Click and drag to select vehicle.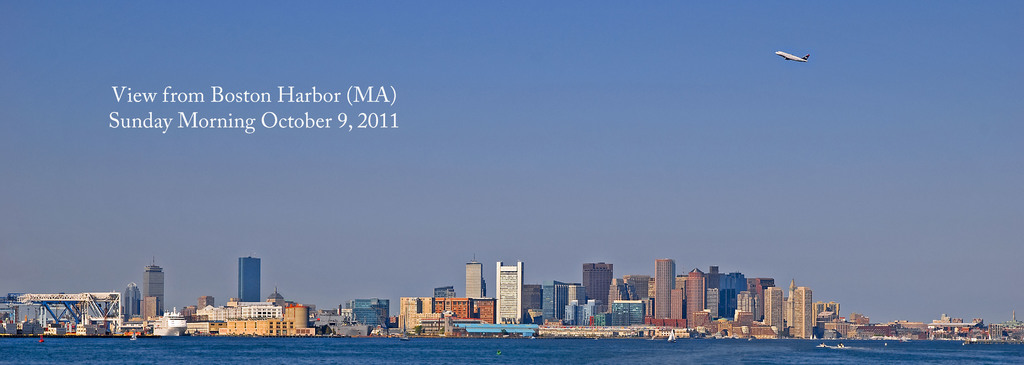
Selection: x1=150 y1=311 x2=189 y2=337.
